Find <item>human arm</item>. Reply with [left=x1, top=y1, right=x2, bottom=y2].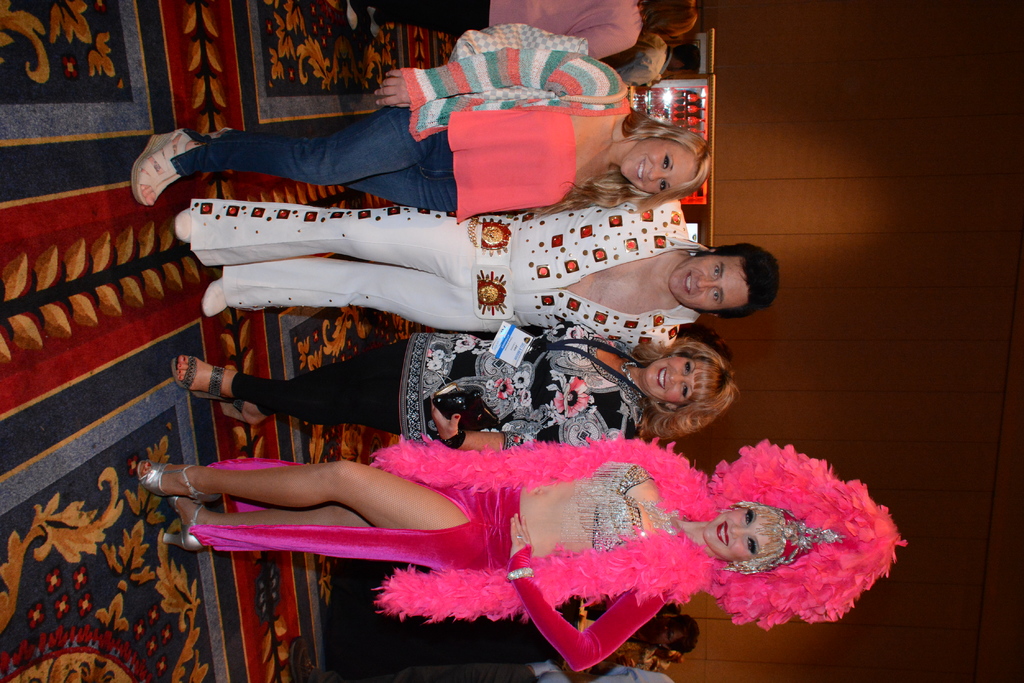
[left=569, top=26, right=636, bottom=67].
